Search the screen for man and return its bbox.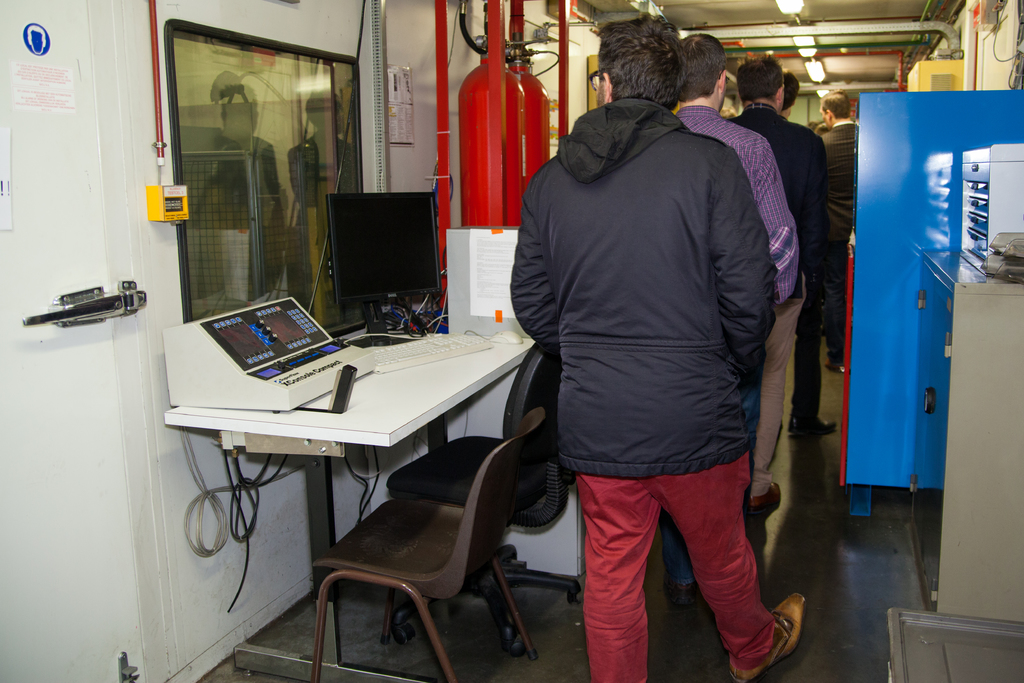
Found: bbox=(814, 90, 859, 357).
